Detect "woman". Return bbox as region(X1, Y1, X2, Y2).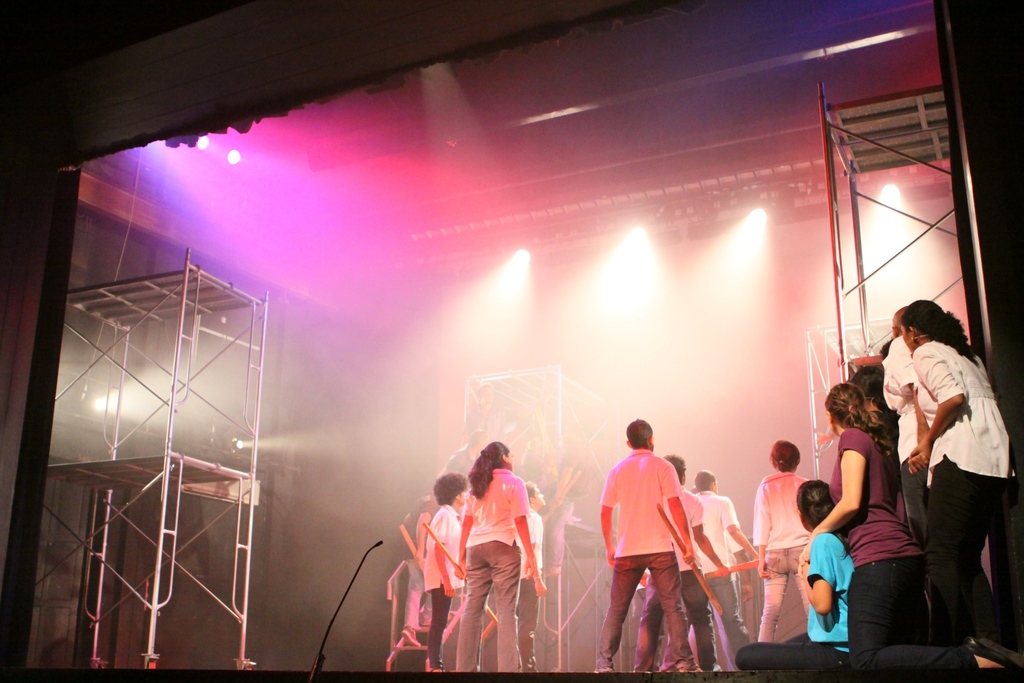
region(755, 437, 806, 643).
